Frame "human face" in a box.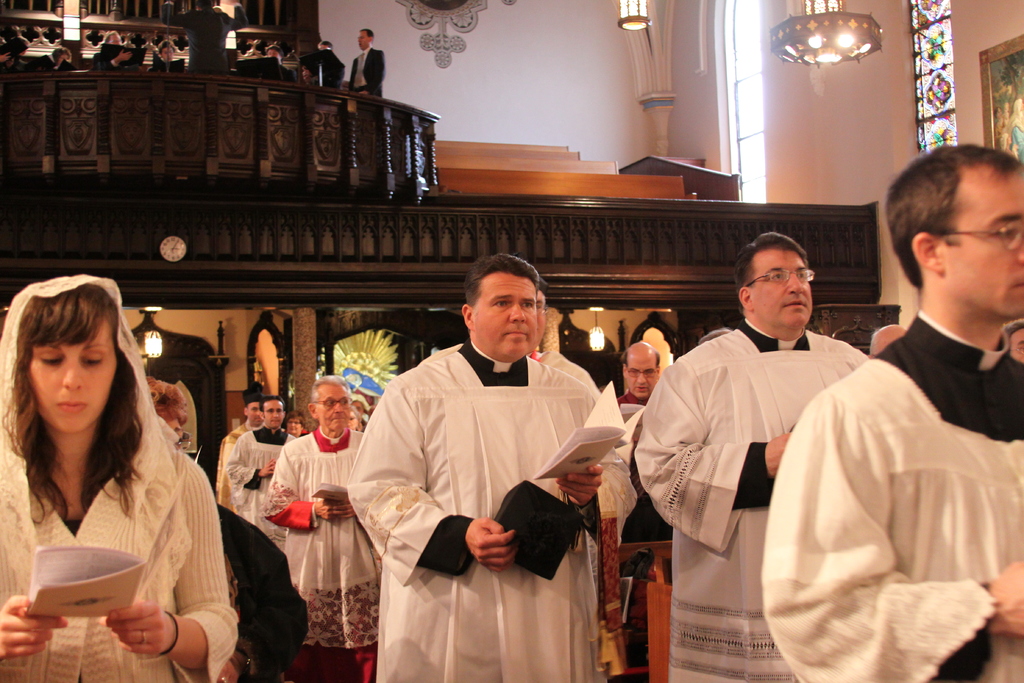
[x1=316, y1=383, x2=351, y2=434].
